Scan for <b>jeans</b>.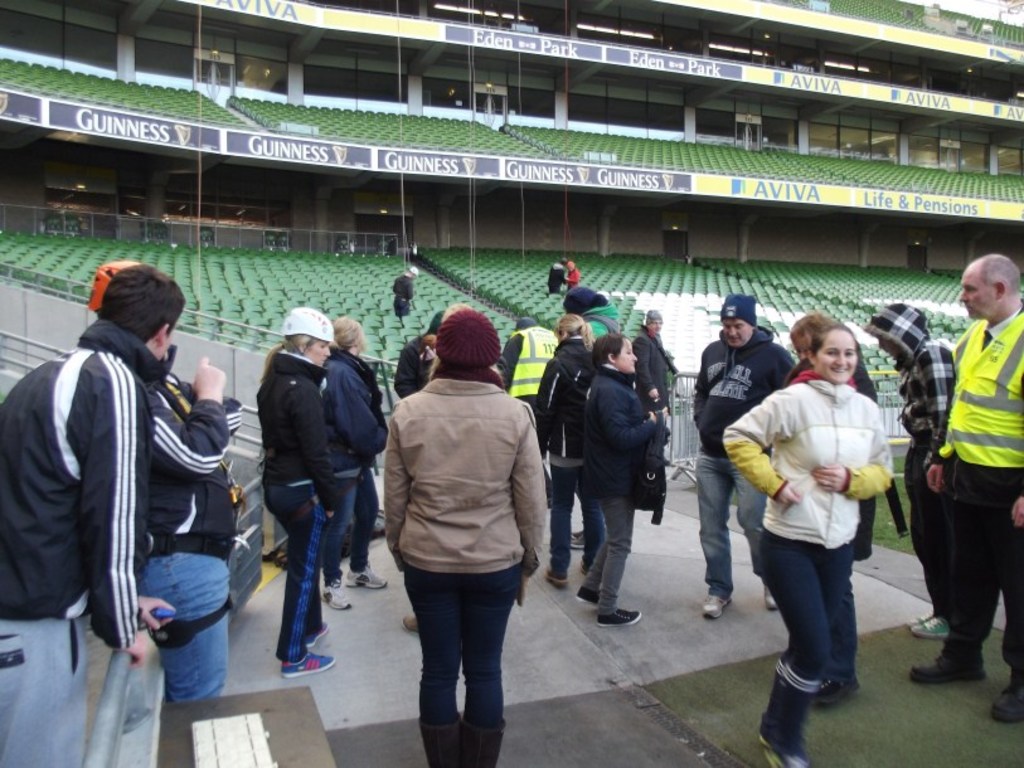
Scan result: 139 549 230 704.
